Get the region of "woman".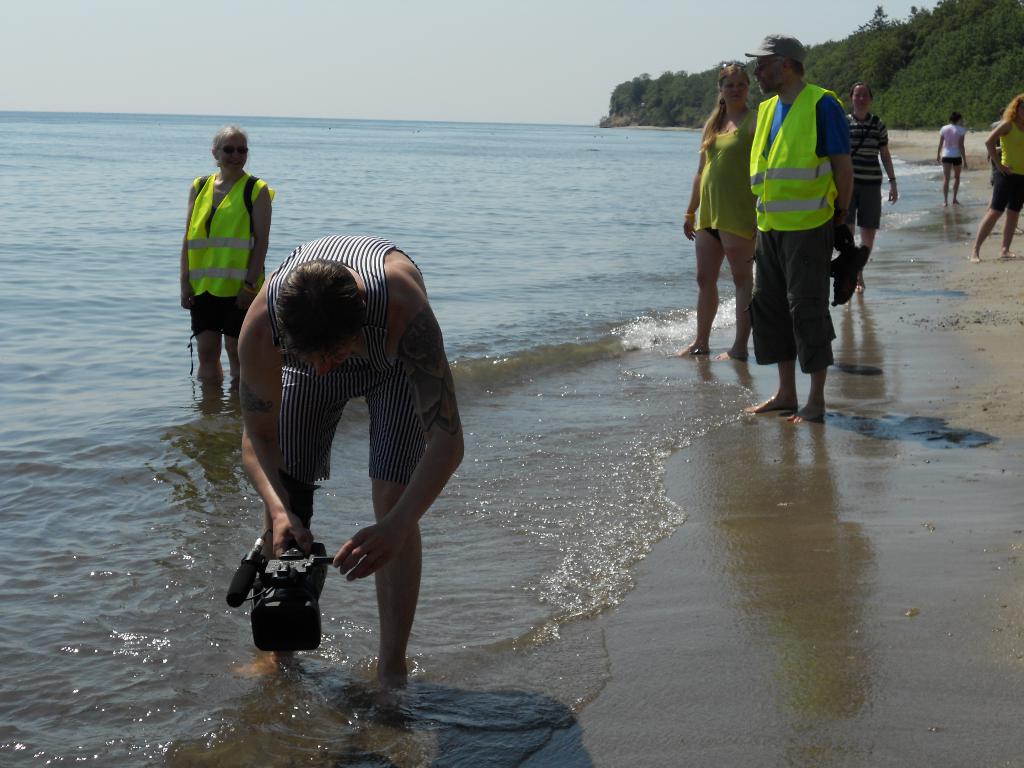
<box>969,95,1023,264</box>.
